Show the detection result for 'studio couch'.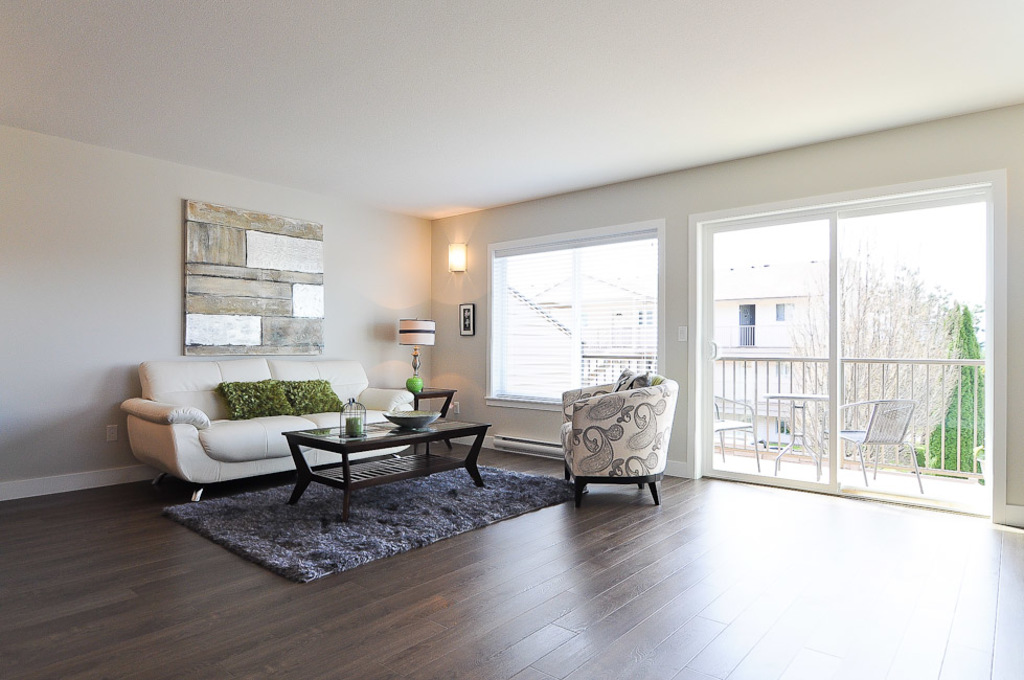
<region>551, 367, 675, 505</region>.
